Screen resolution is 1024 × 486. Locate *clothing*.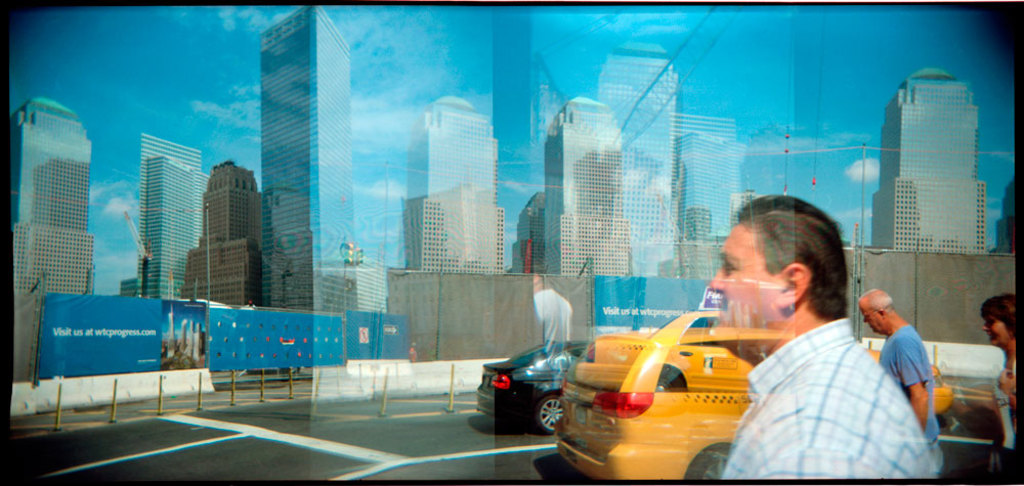
locate(882, 319, 941, 466).
